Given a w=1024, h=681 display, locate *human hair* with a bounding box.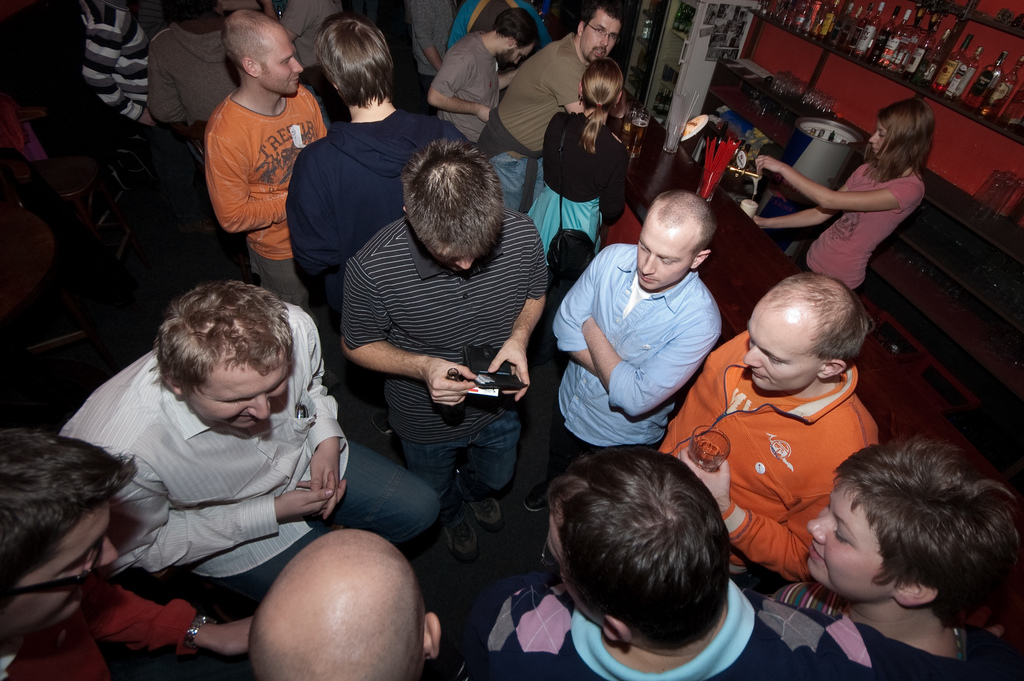
Located: bbox(312, 12, 394, 110).
